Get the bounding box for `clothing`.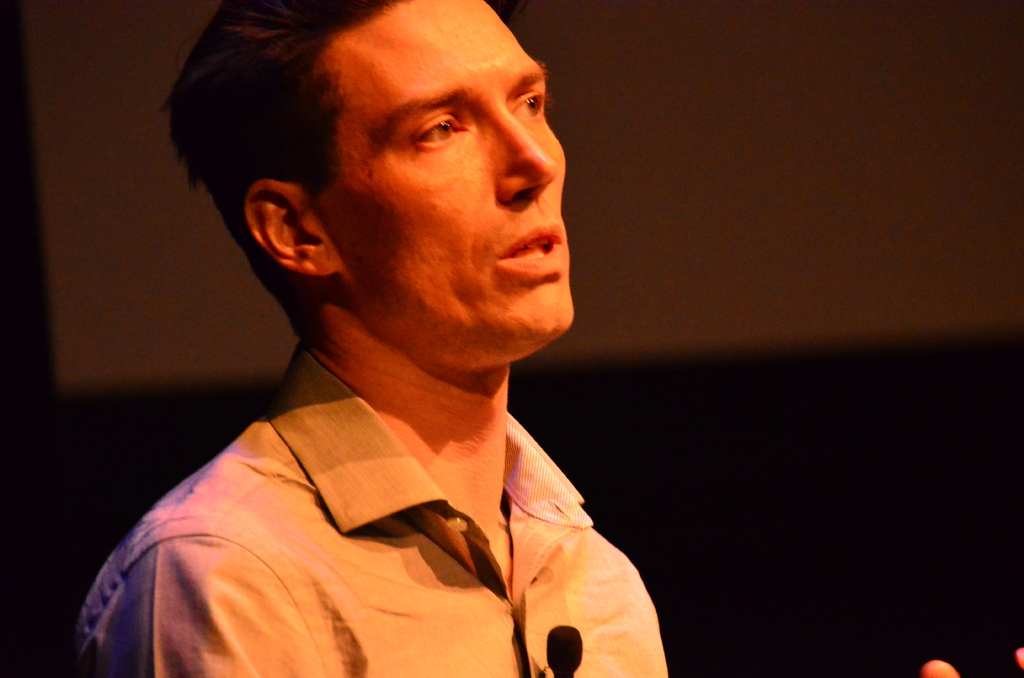
<box>77,344,660,677</box>.
